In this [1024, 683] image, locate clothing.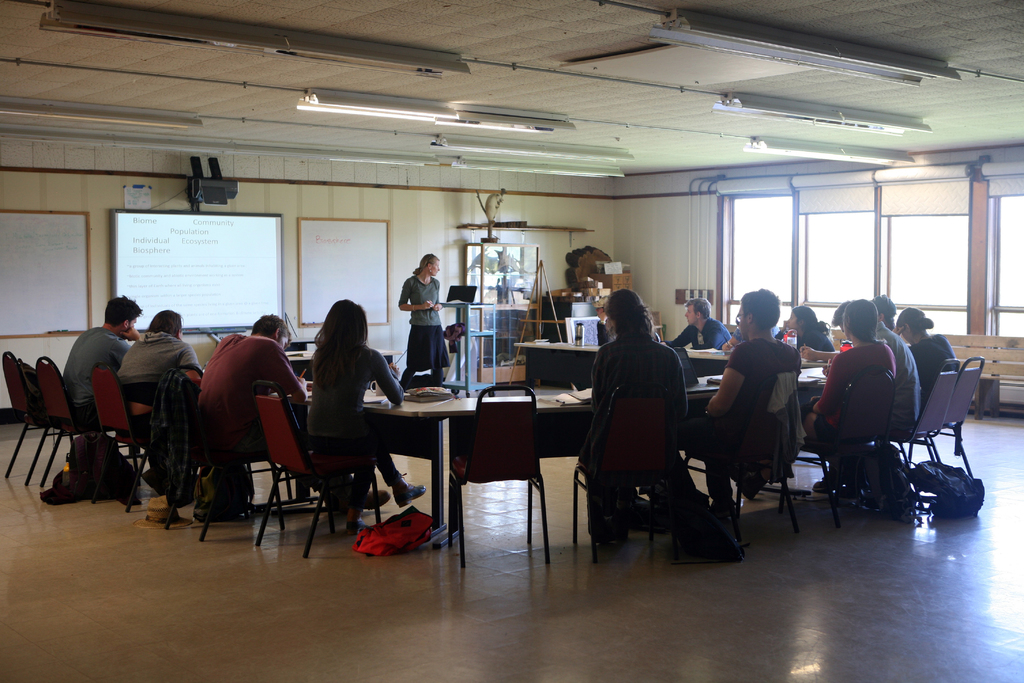
Bounding box: l=588, t=331, r=692, b=467.
